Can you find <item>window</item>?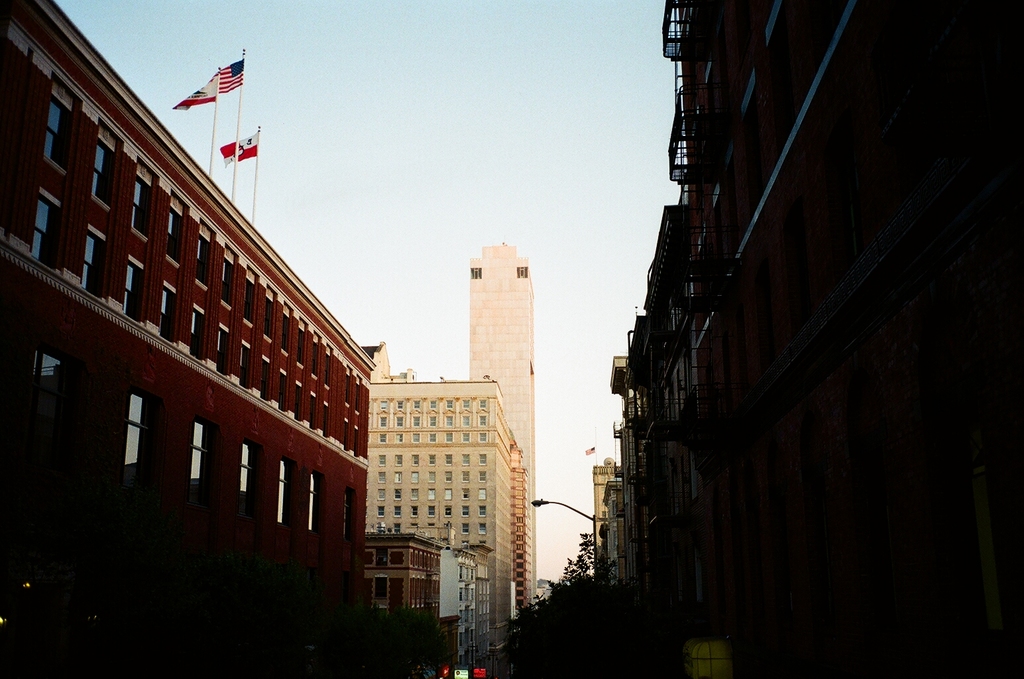
Yes, bounding box: BBox(460, 451, 469, 463).
